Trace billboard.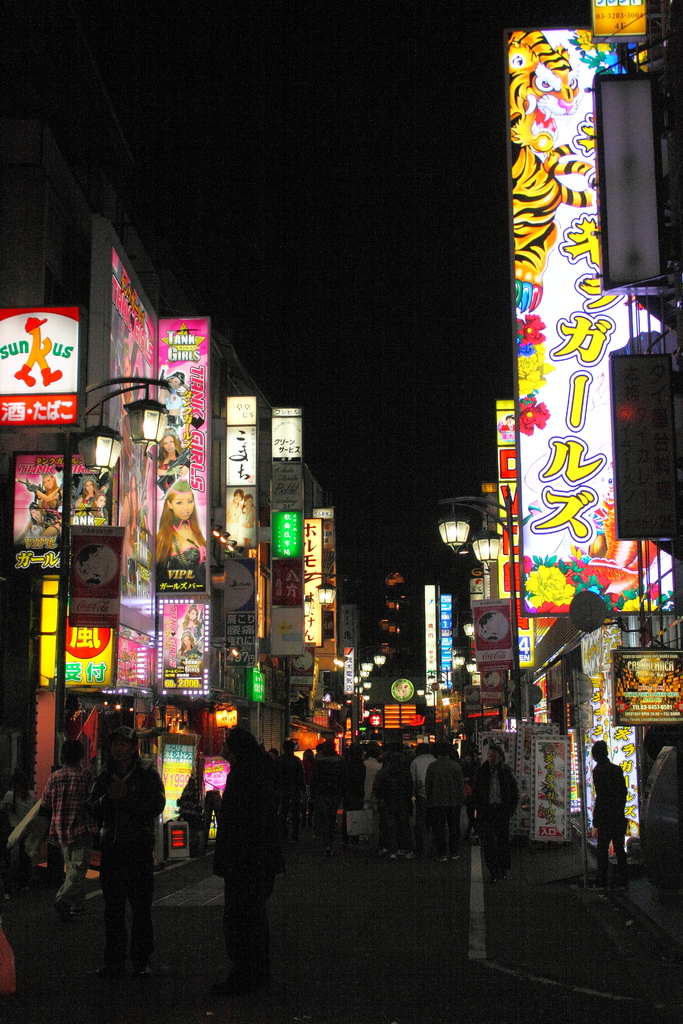
Traced to [608,643,673,720].
